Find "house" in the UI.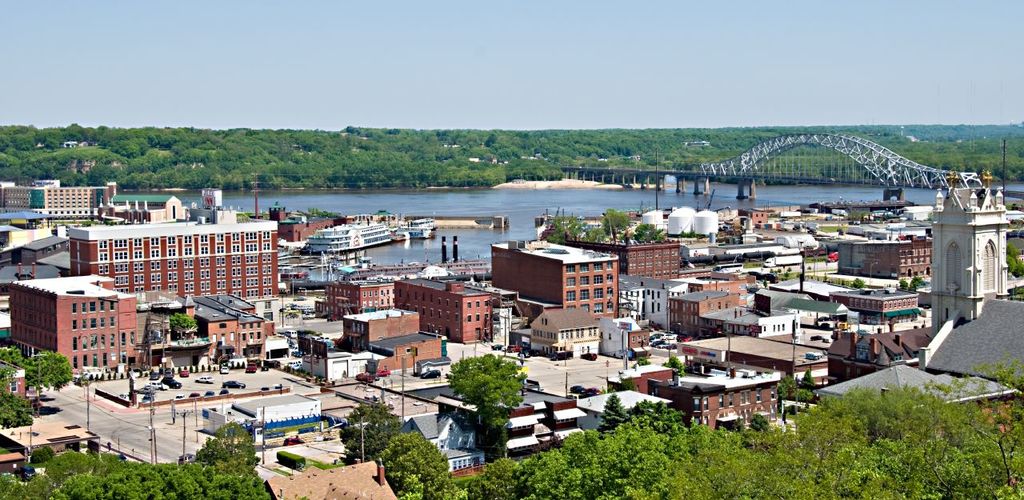
UI element at crop(491, 232, 618, 311).
